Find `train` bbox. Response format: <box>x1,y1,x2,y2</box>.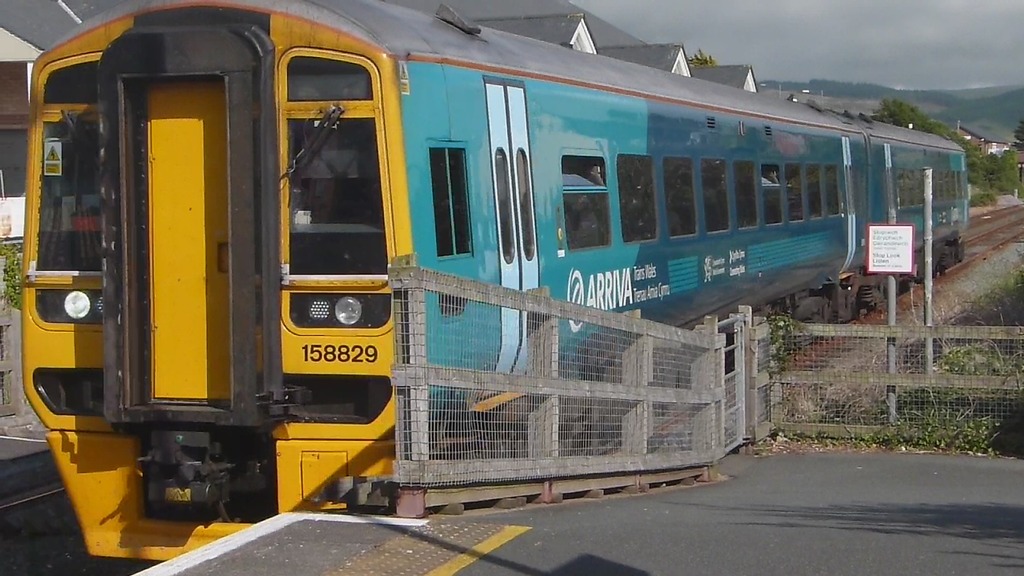
<box>22,0,969,559</box>.
